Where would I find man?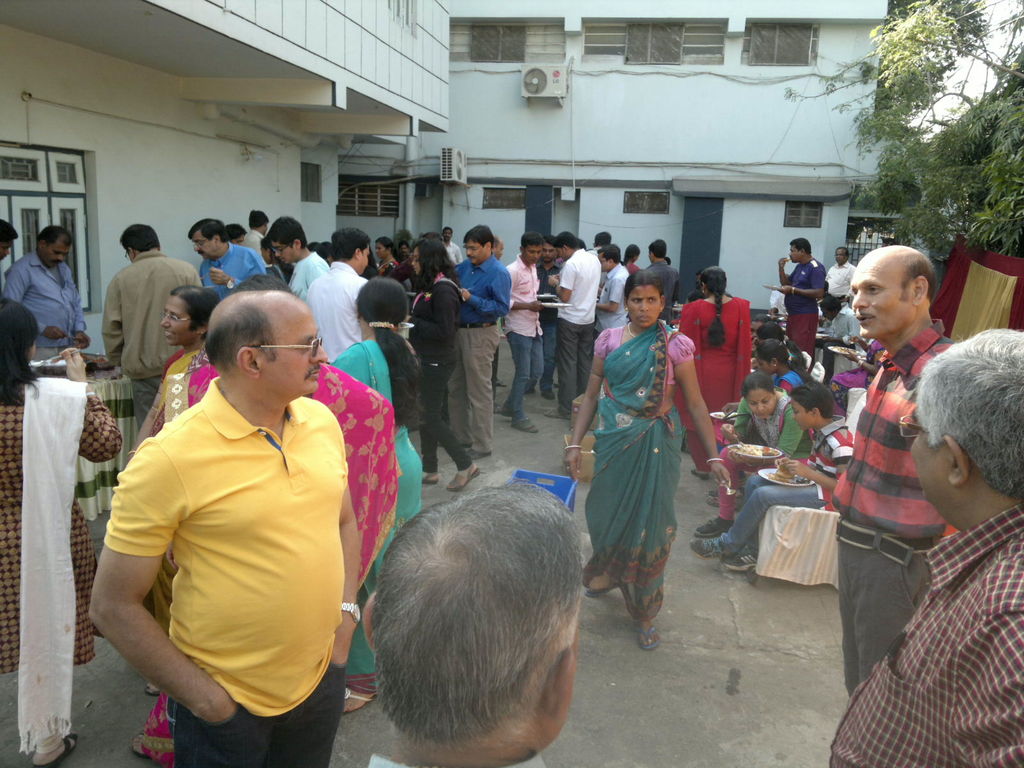
At x1=489 y1=232 x2=505 y2=412.
